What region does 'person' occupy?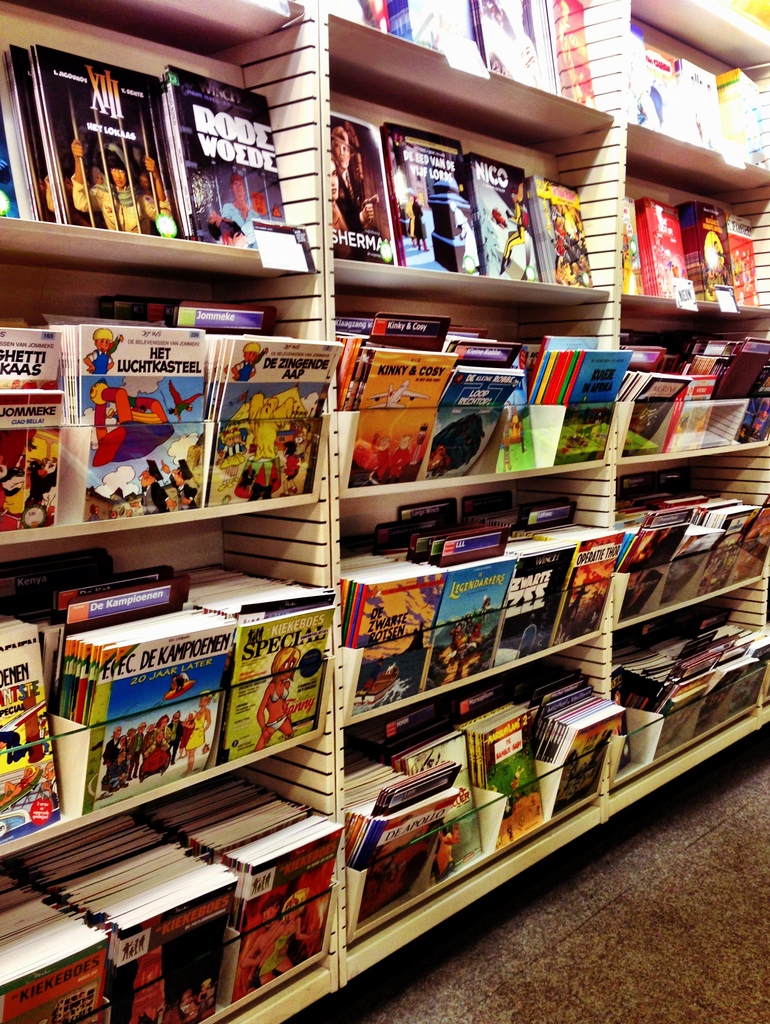
bbox(85, 324, 120, 374).
